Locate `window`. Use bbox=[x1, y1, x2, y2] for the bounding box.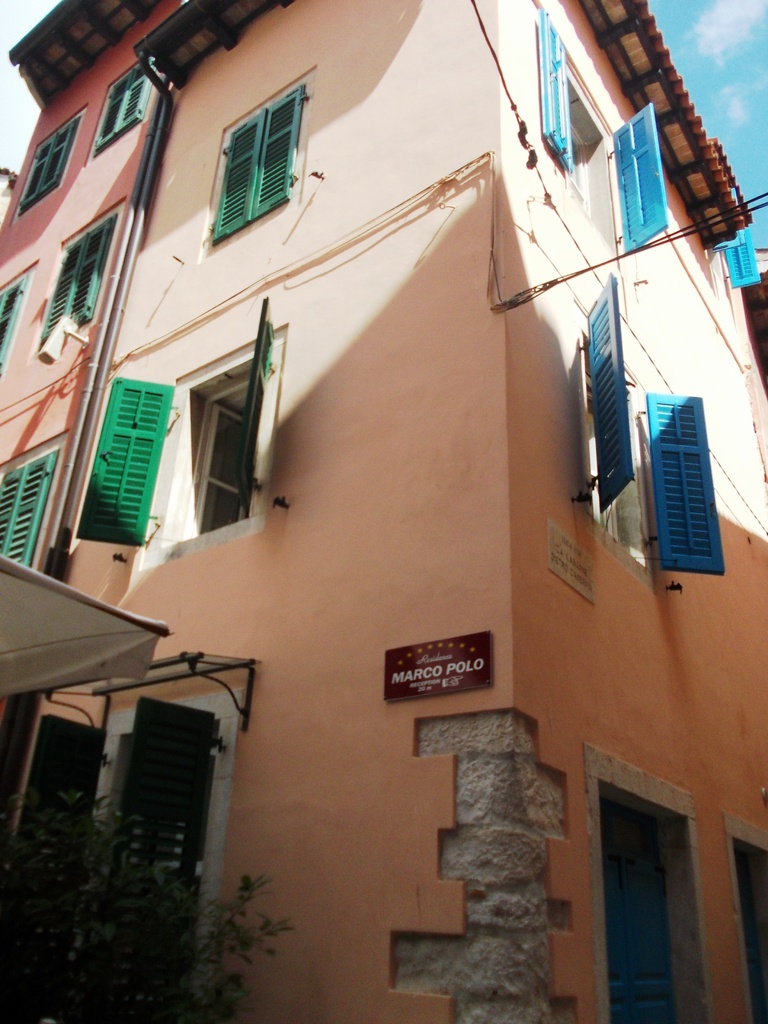
bbox=[212, 83, 305, 235].
